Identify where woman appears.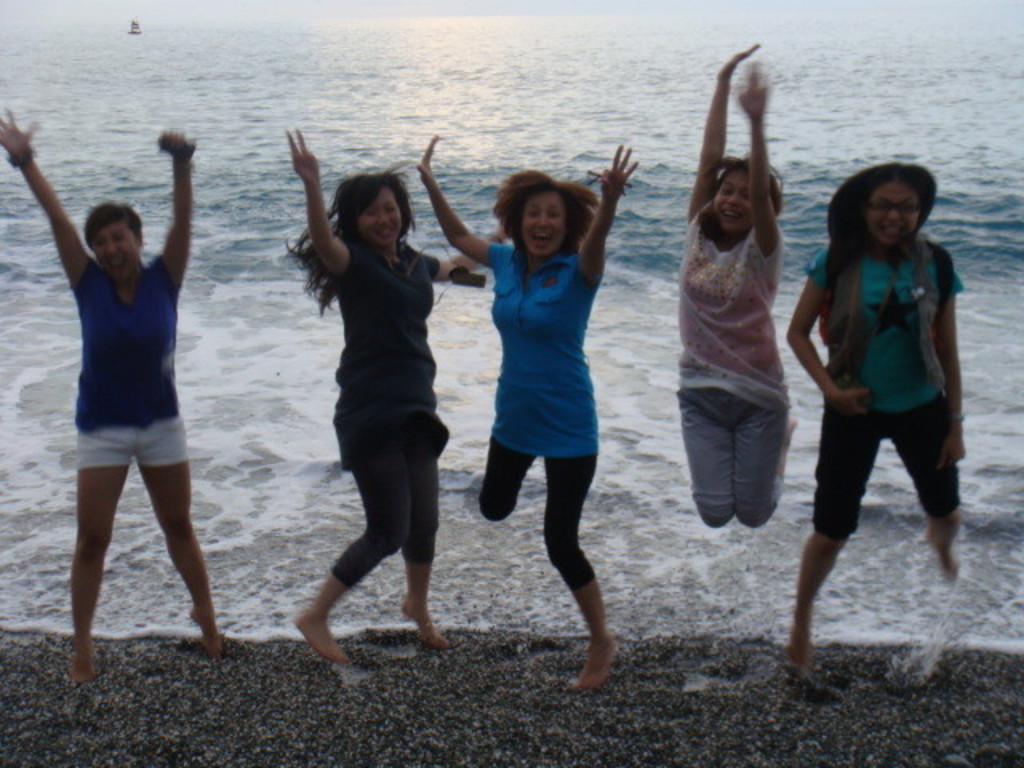
Appears at box(3, 110, 226, 685).
